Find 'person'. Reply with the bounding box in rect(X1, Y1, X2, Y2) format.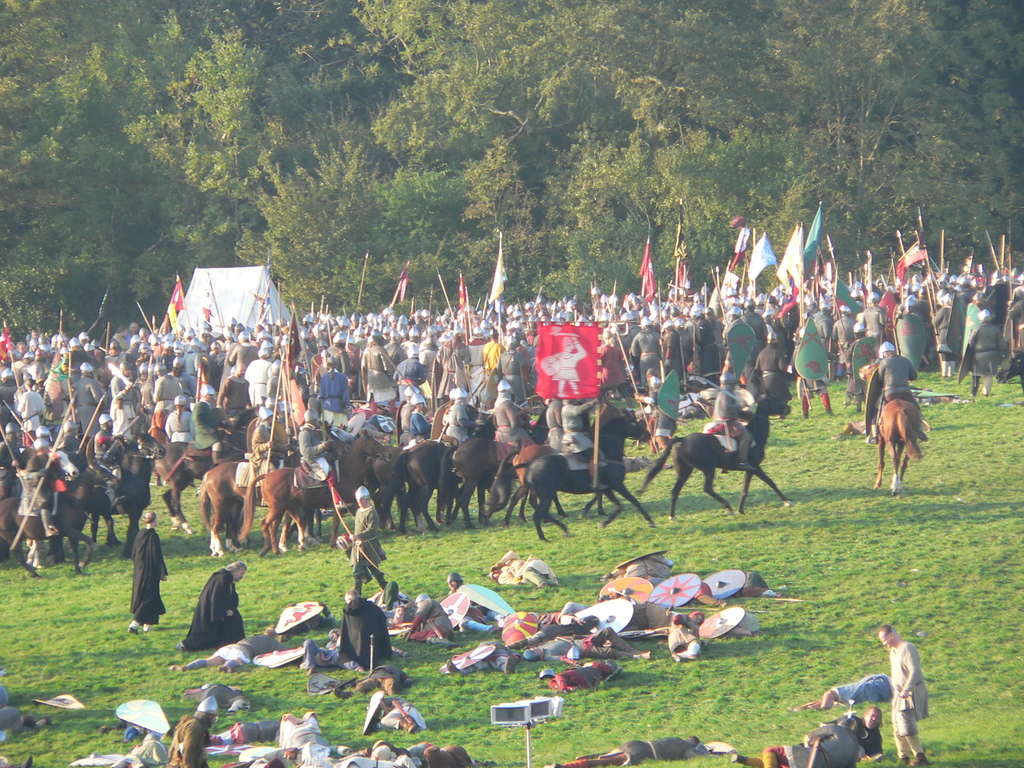
rect(0, 678, 11, 705).
